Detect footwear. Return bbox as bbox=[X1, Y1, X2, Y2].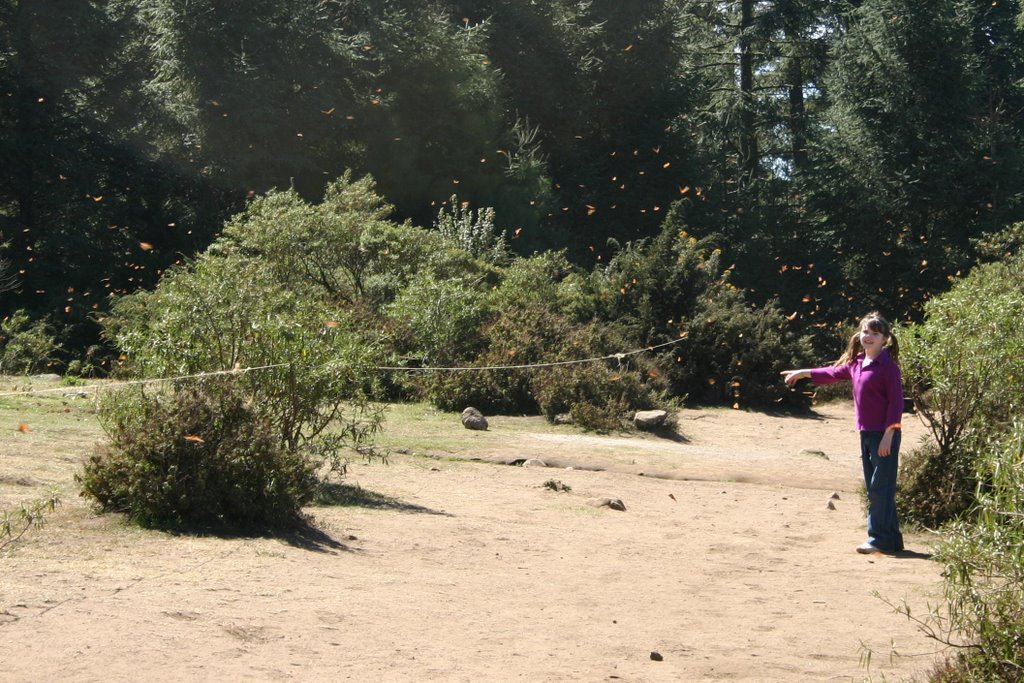
bbox=[858, 538, 880, 552].
